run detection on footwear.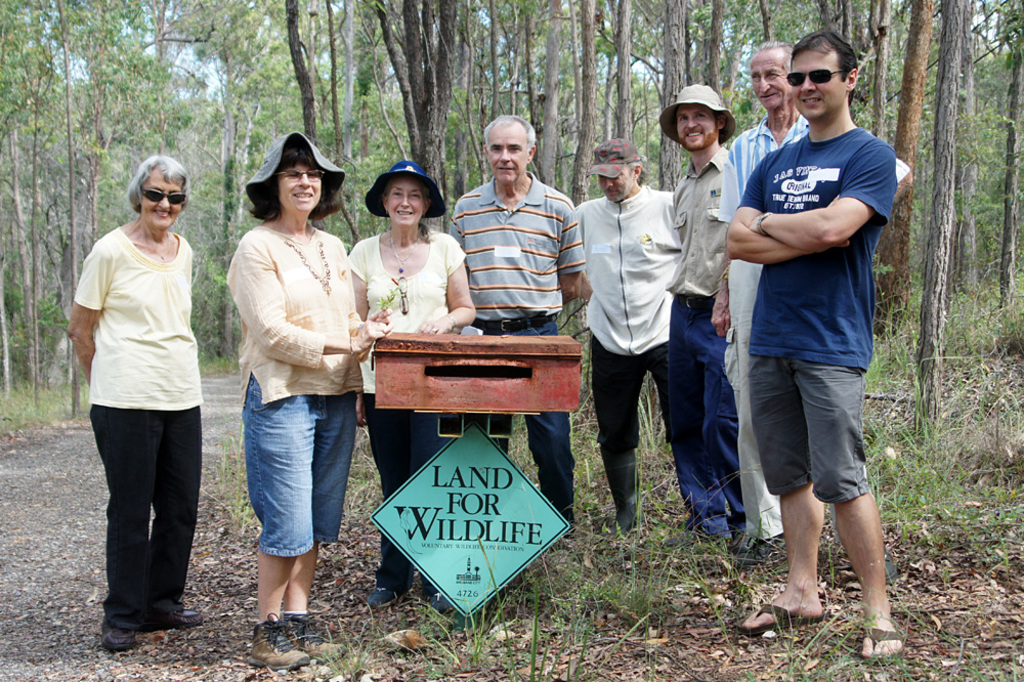
Result: bbox(253, 628, 304, 670).
